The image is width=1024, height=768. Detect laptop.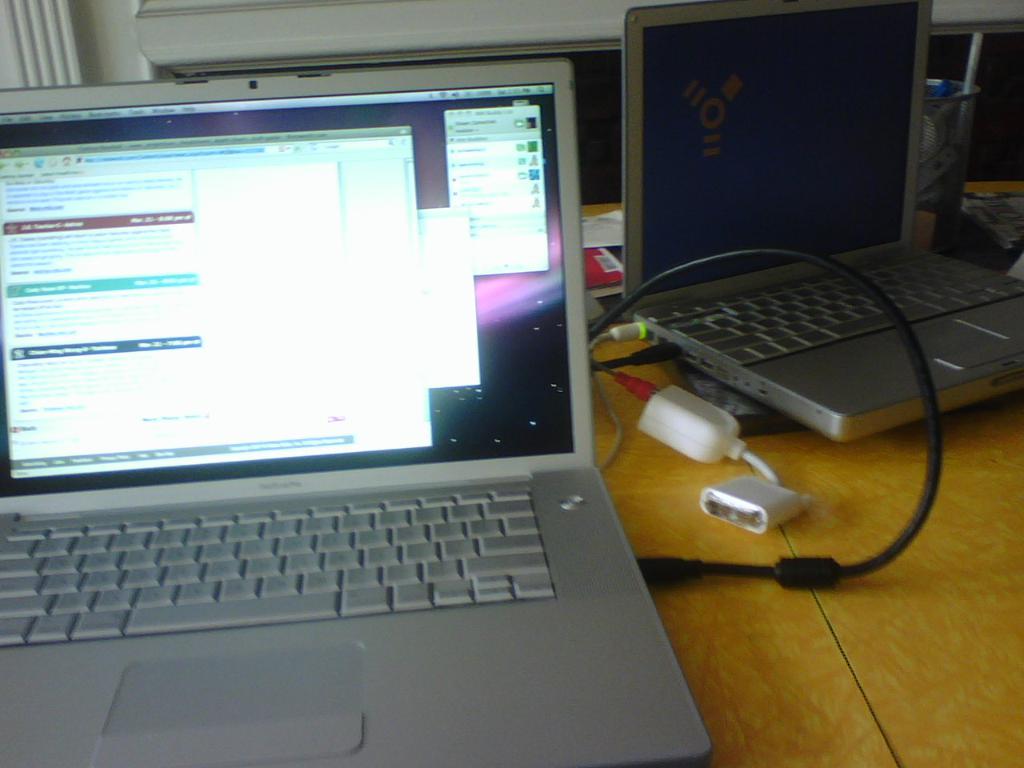
Detection: 0,59,680,767.
